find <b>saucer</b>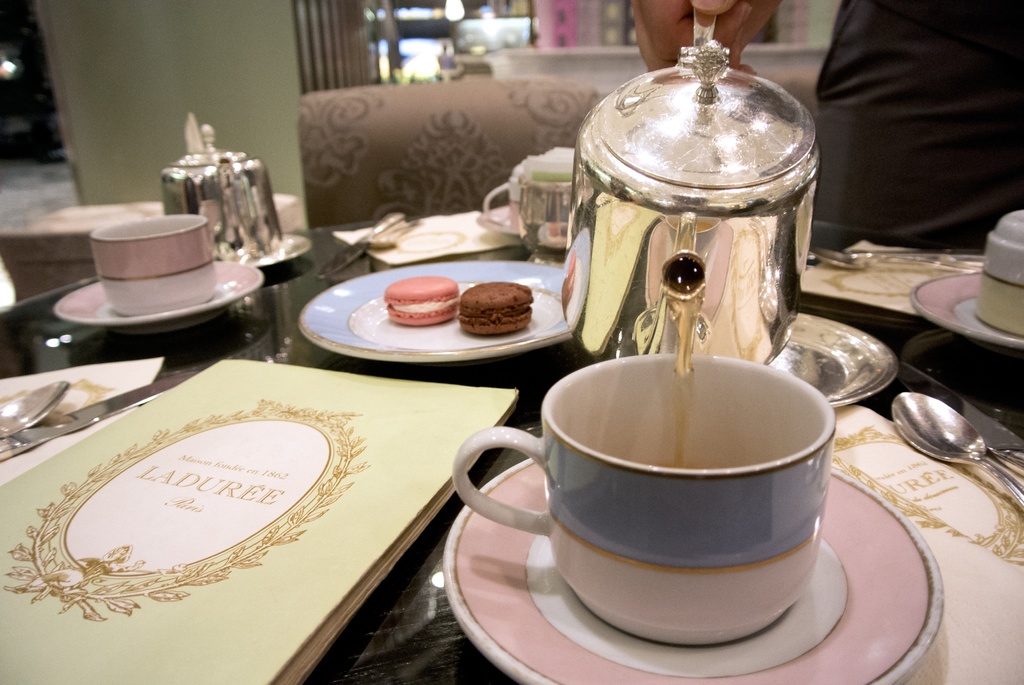
l=50, t=258, r=264, b=334
